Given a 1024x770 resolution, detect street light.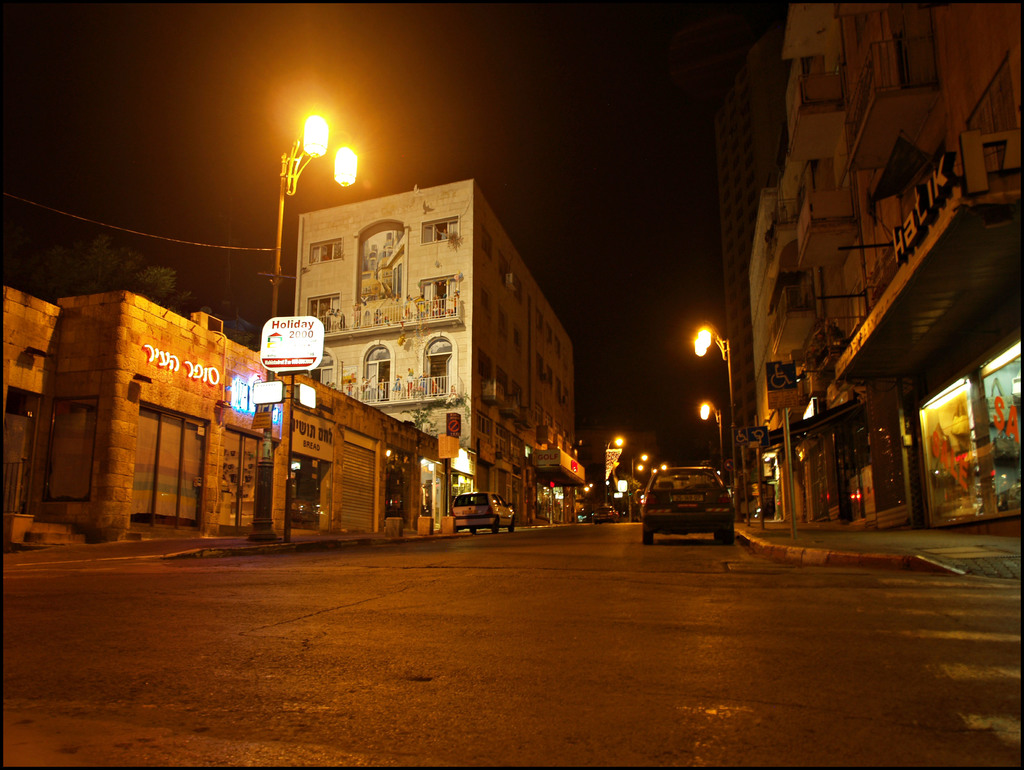
box(253, 94, 365, 266).
